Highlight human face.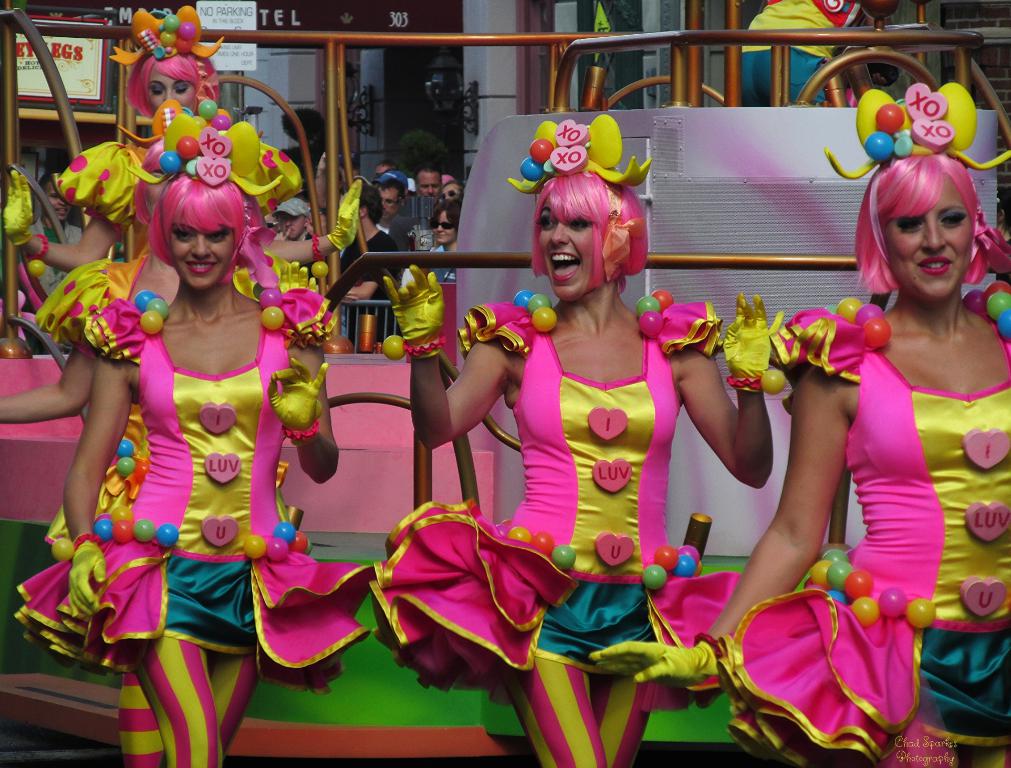
Highlighted region: <bbox>540, 191, 597, 294</bbox>.
